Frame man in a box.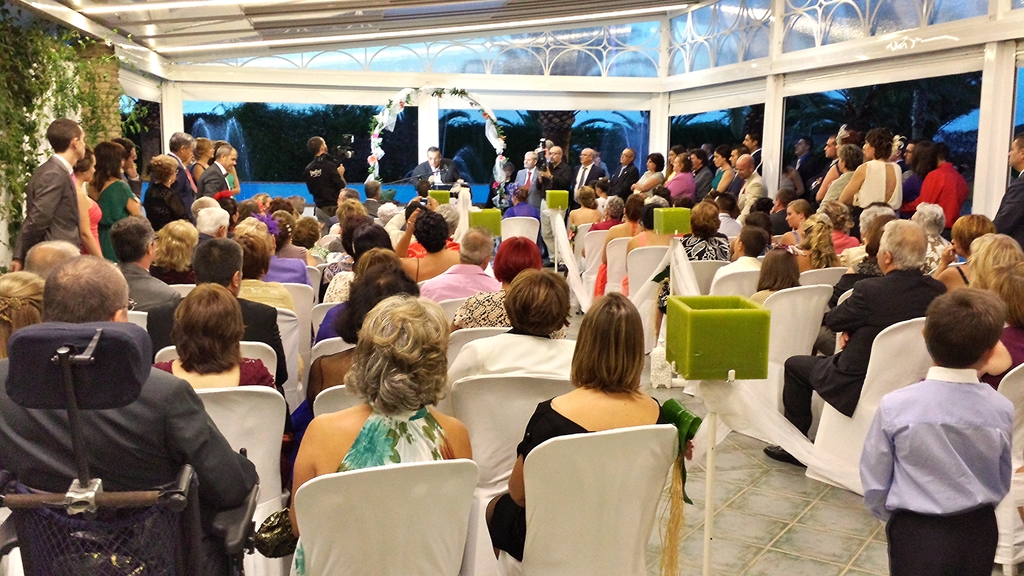
<box>541,142,552,160</box>.
